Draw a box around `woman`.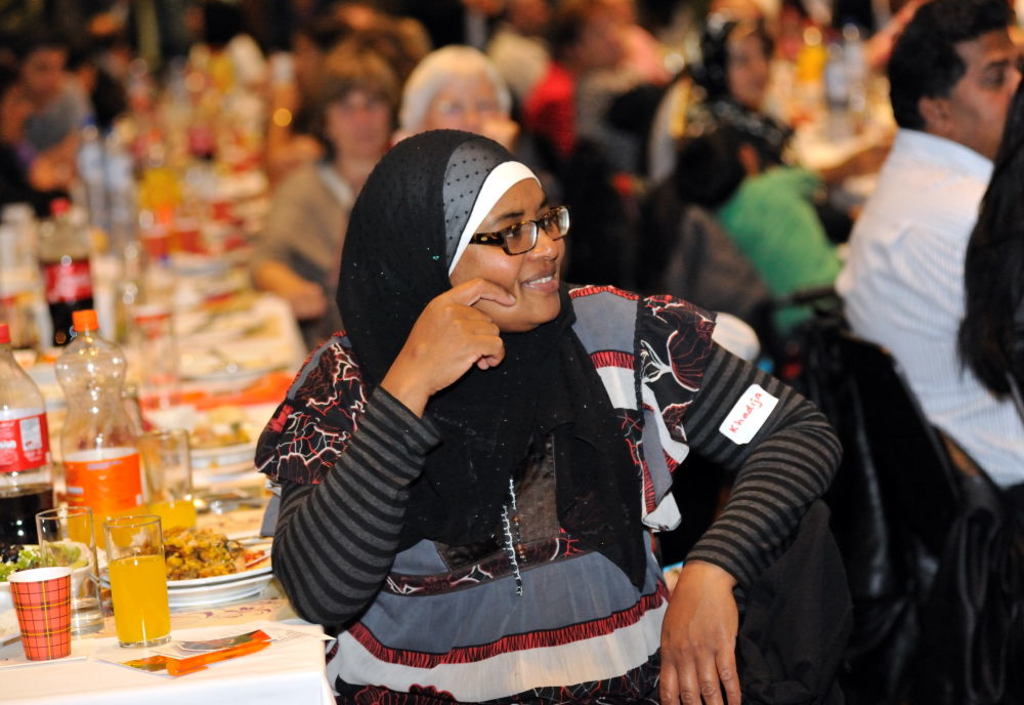
box=[251, 34, 404, 363].
